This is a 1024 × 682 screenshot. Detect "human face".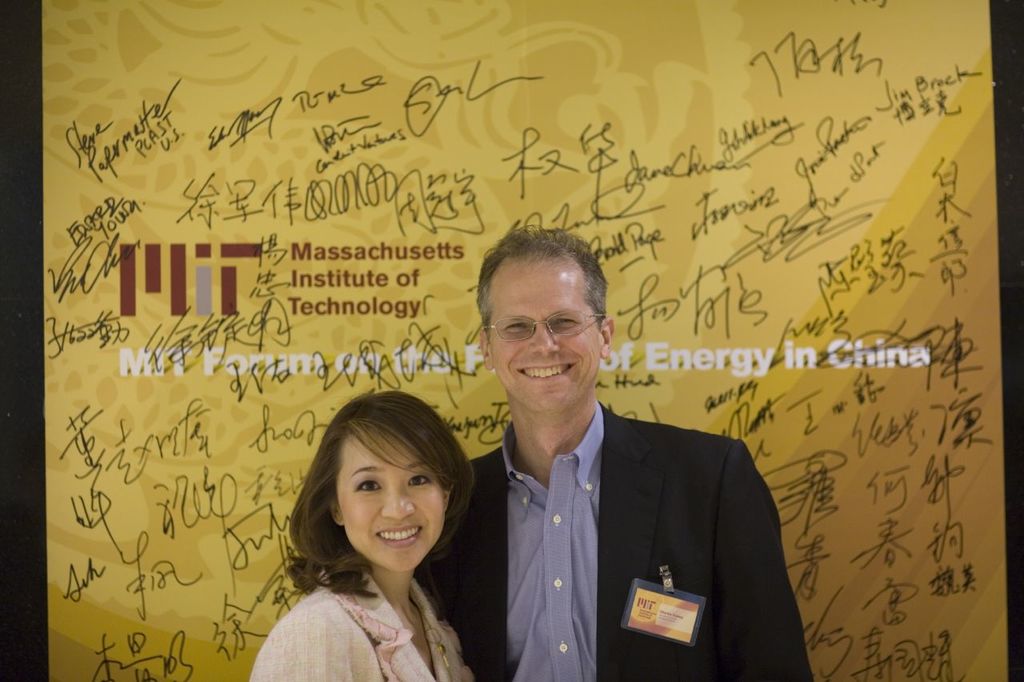
box=[480, 256, 610, 425].
